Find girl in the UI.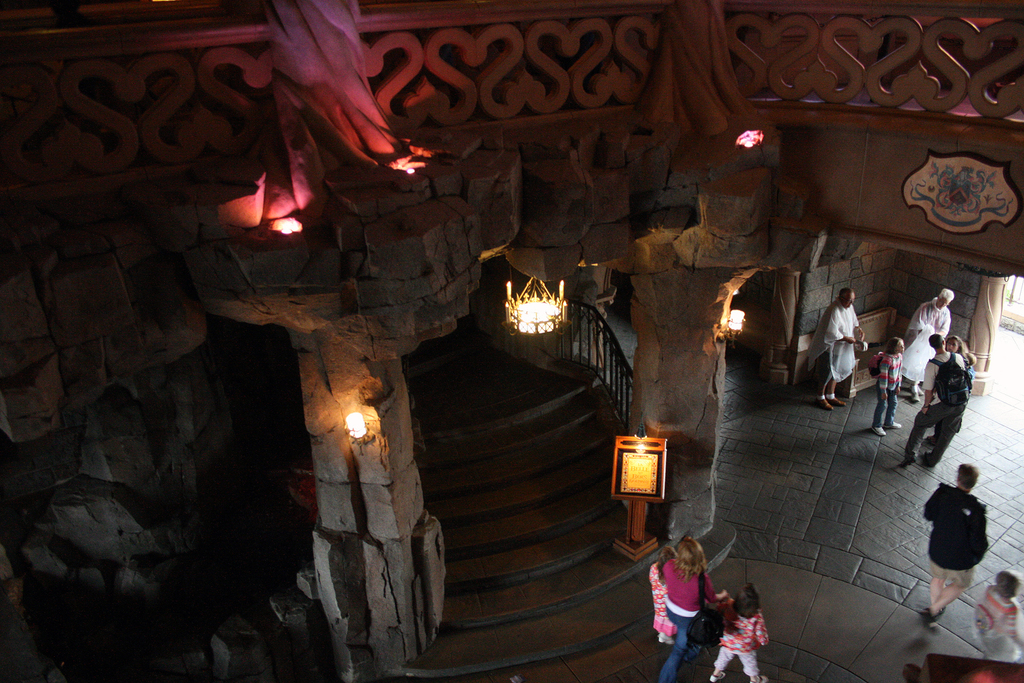
UI element at select_region(877, 339, 901, 436).
